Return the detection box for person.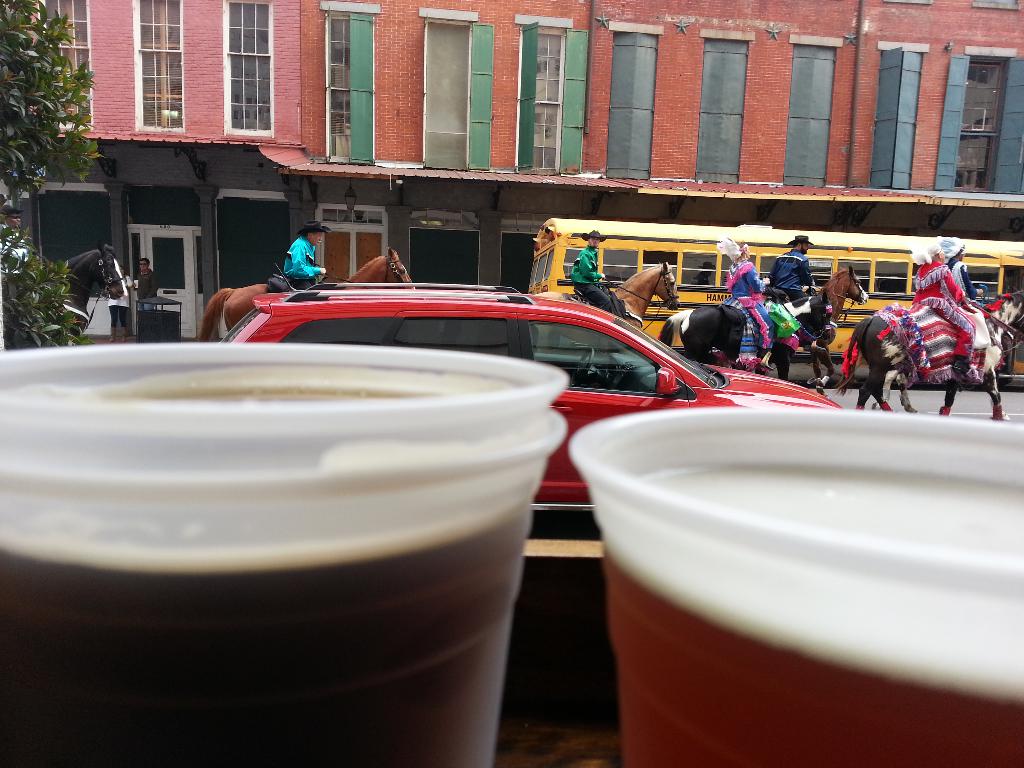
crop(134, 256, 160, 307).
